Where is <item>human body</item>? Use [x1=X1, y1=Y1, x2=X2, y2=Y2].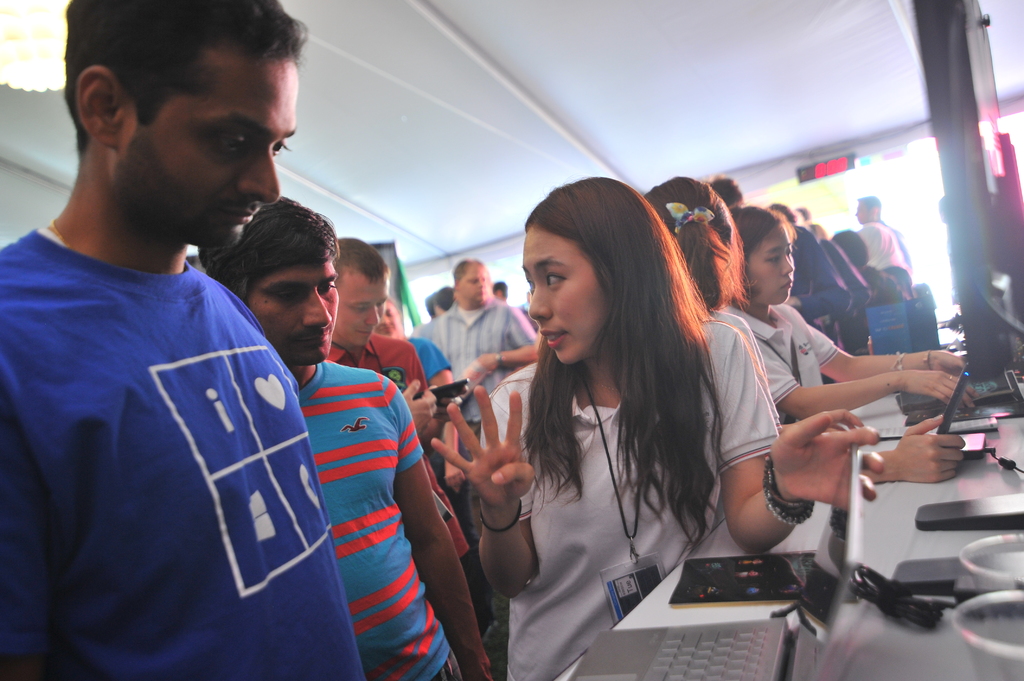
[x1=19, y1=26, x2=334, y2=680].
